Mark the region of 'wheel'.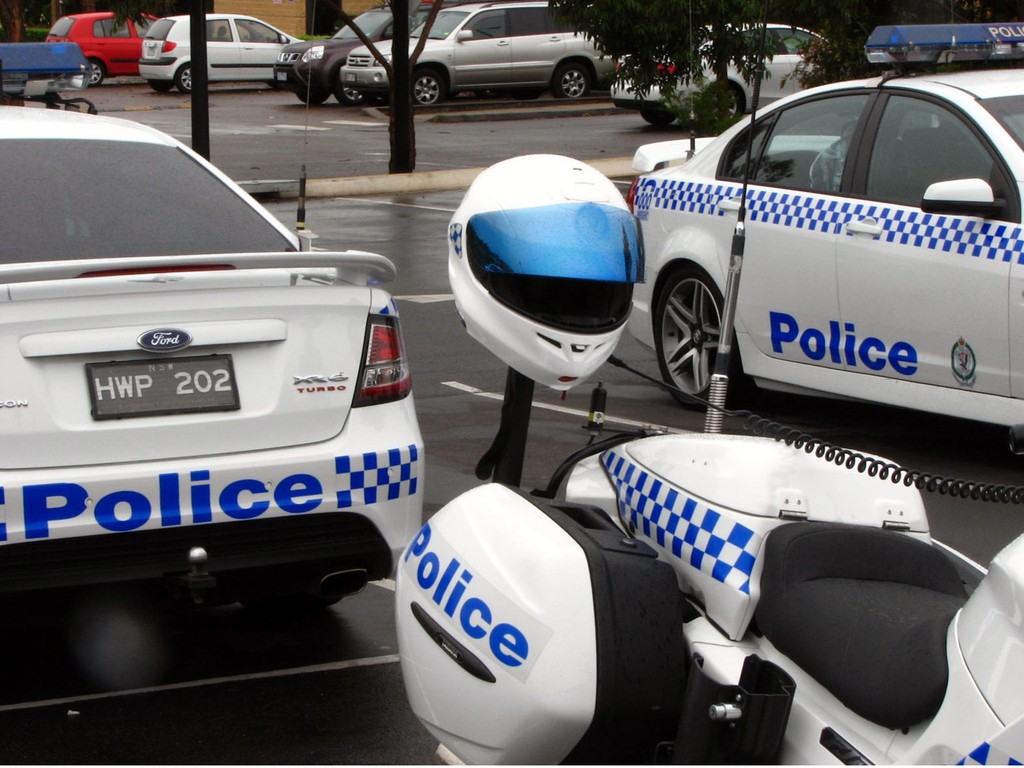
Region: x1=640 y1=103 x2=674 y2=124.
